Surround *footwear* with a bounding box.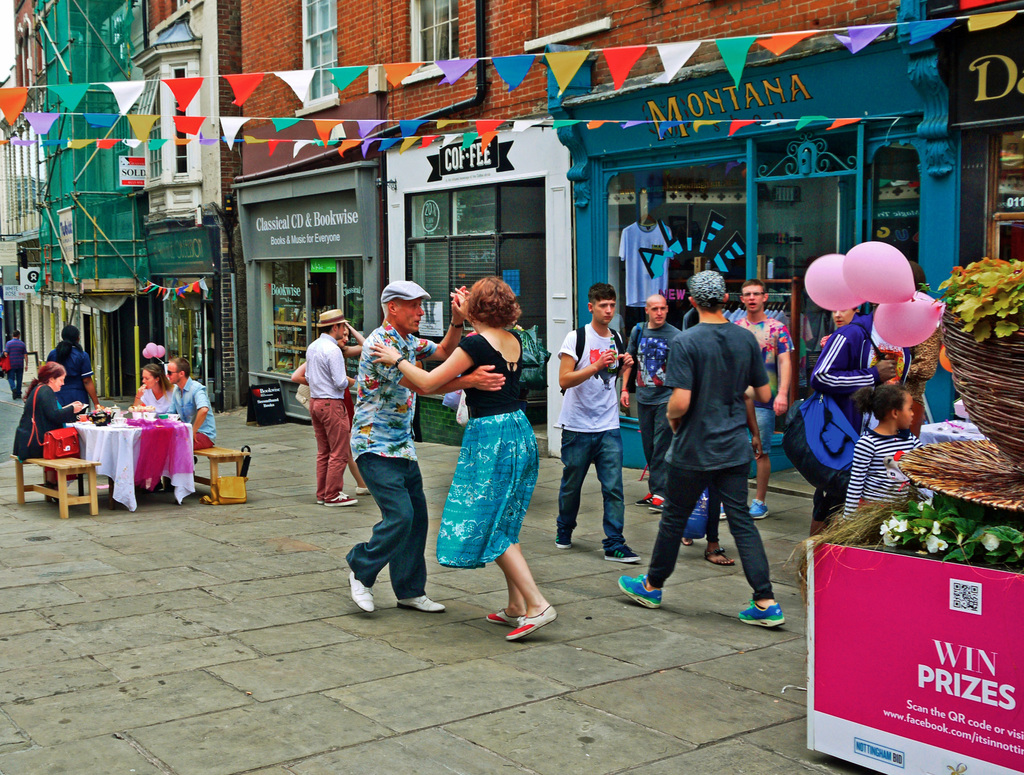
{"x1": 752, "y1": 500, "x2": 771, "y2": 520}.
